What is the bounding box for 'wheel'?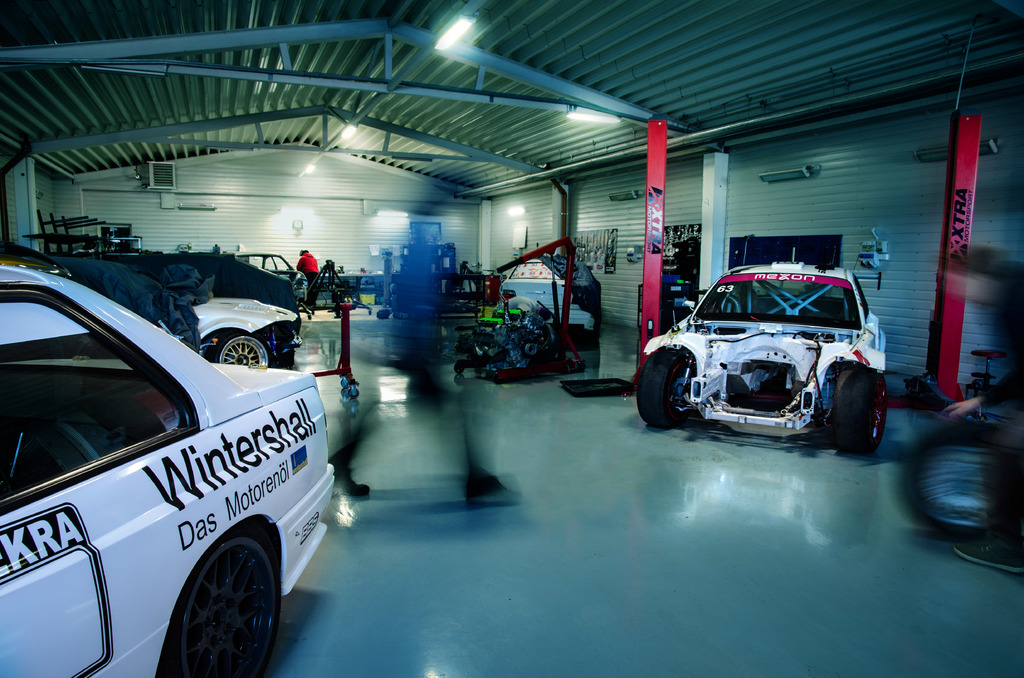
635, 350, 686, 427.
